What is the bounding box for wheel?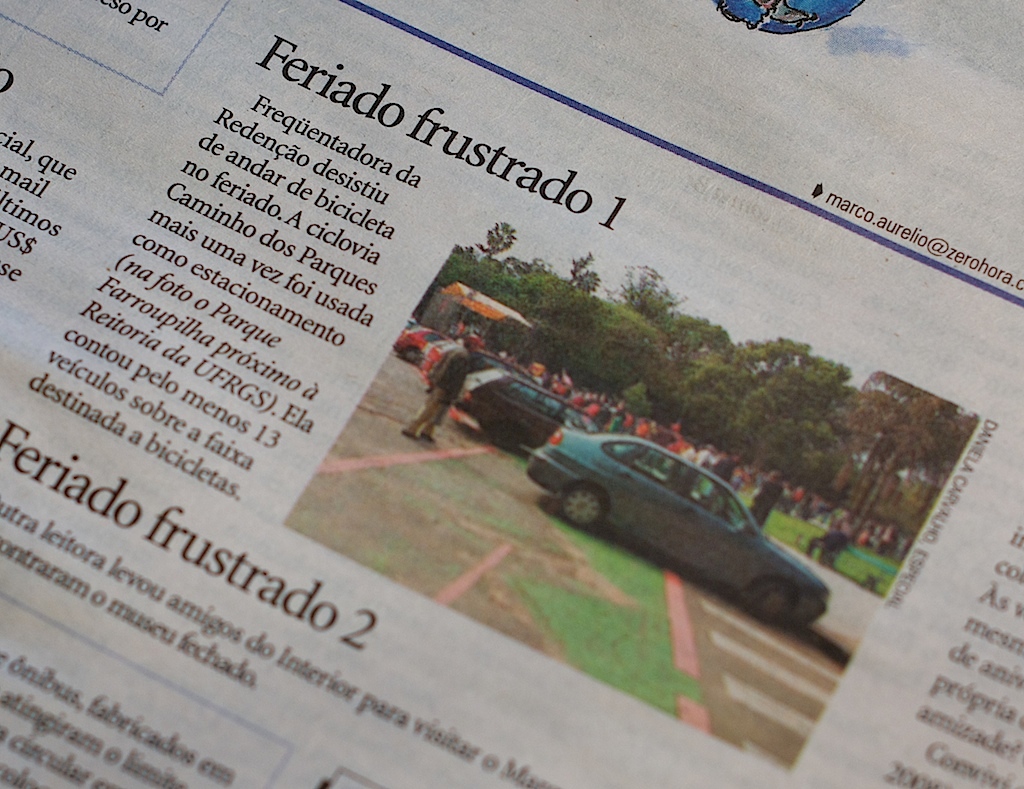
left=401, top=345, right=420, bottom=364.
